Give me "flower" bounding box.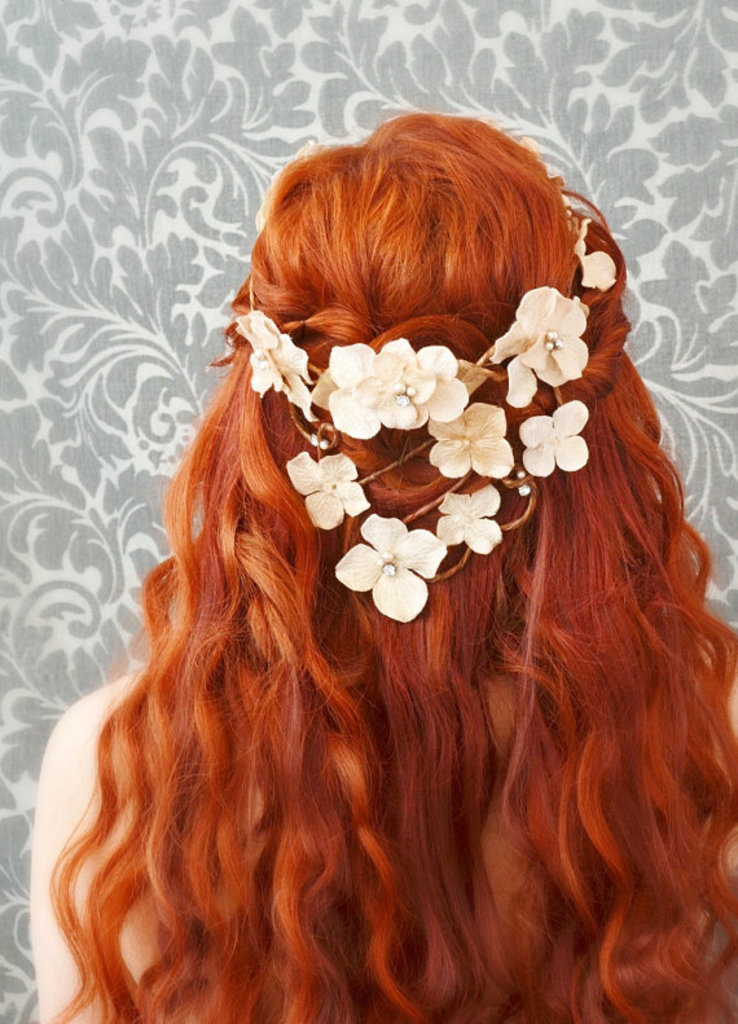
box(280, 441, 372, 536).
